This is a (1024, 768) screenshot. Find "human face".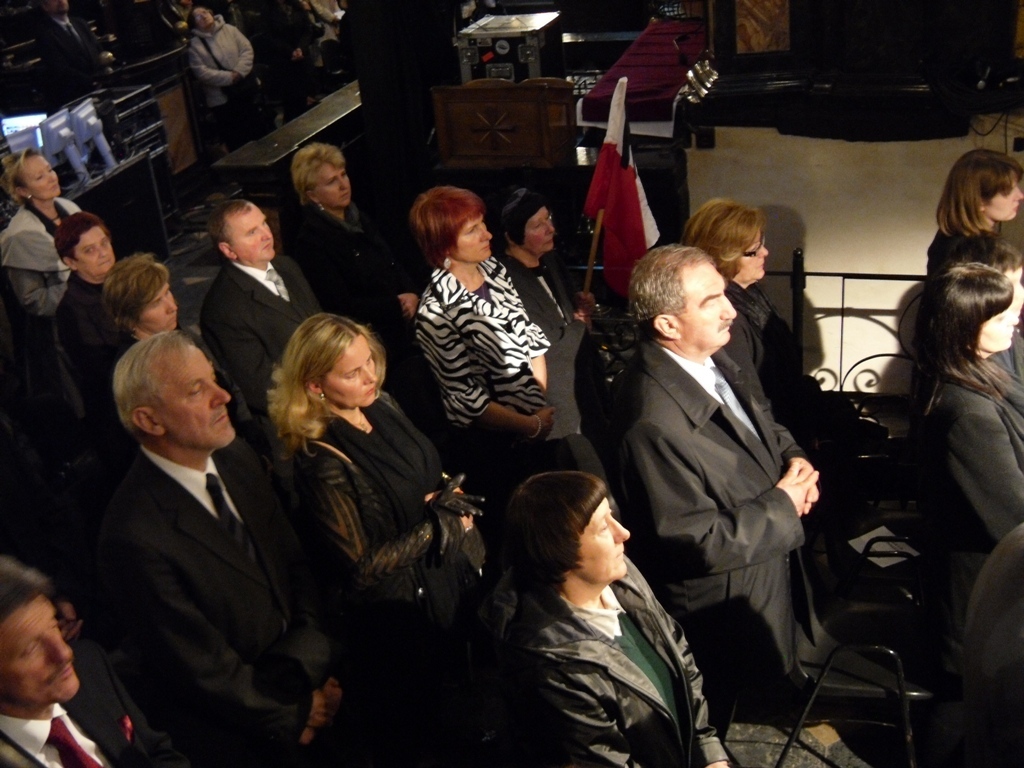
Bounding box: l=979, t=180, r=1023, b=222.
